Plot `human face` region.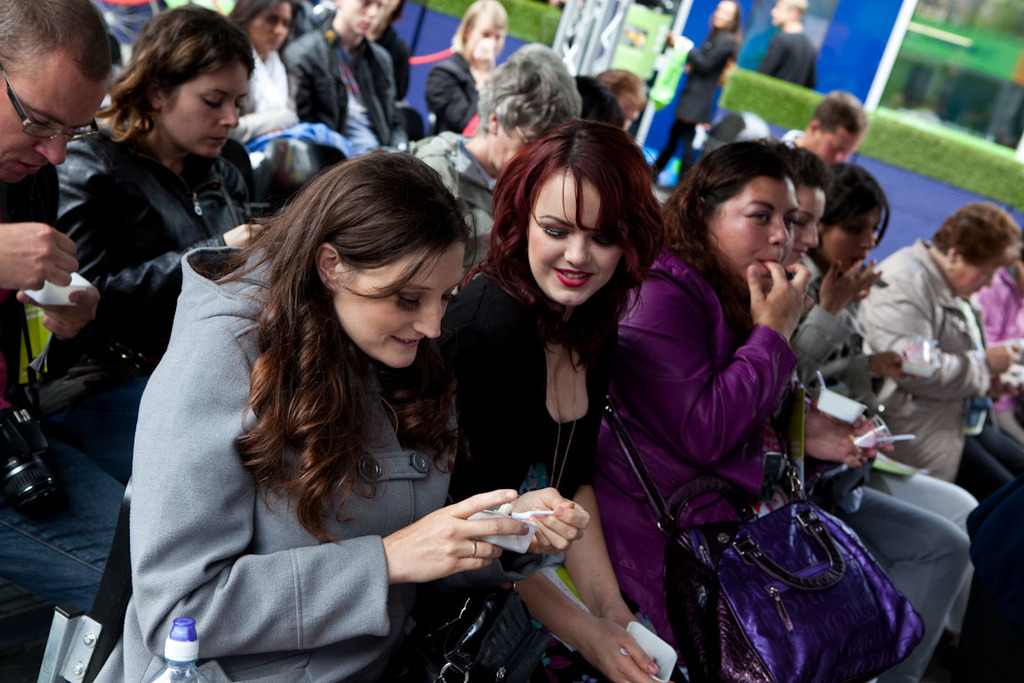
Plotted at detection(527, 171, 622, 306).
